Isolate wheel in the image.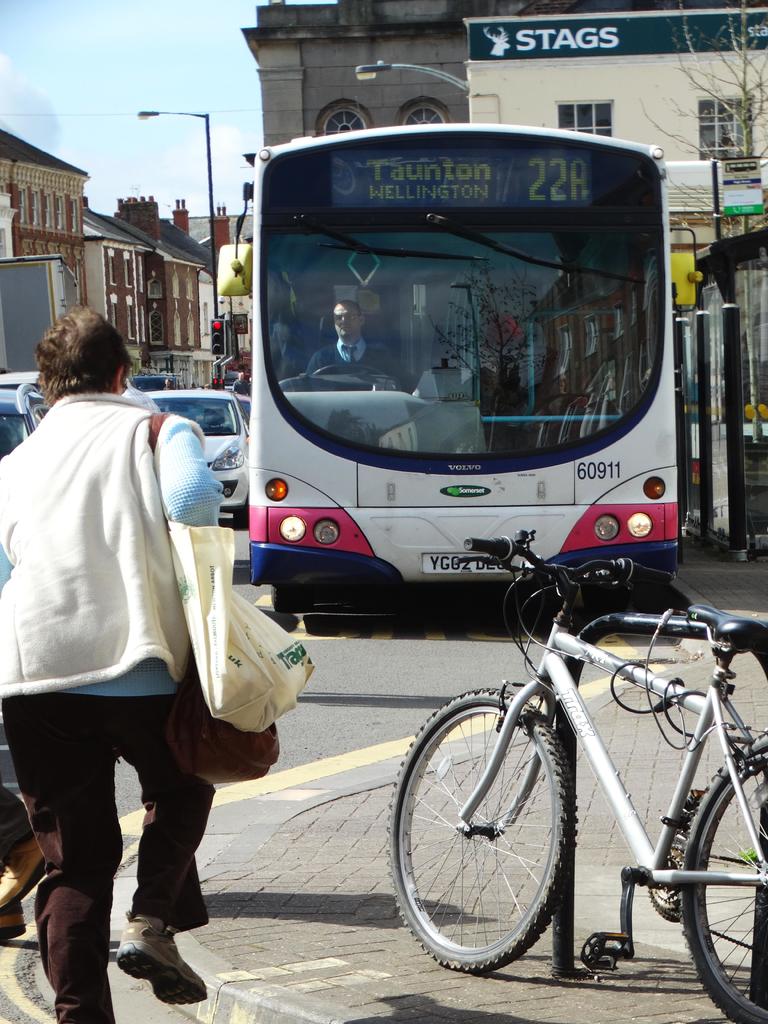
Isolated region: bbox=[679, 726, 767, 1023].
